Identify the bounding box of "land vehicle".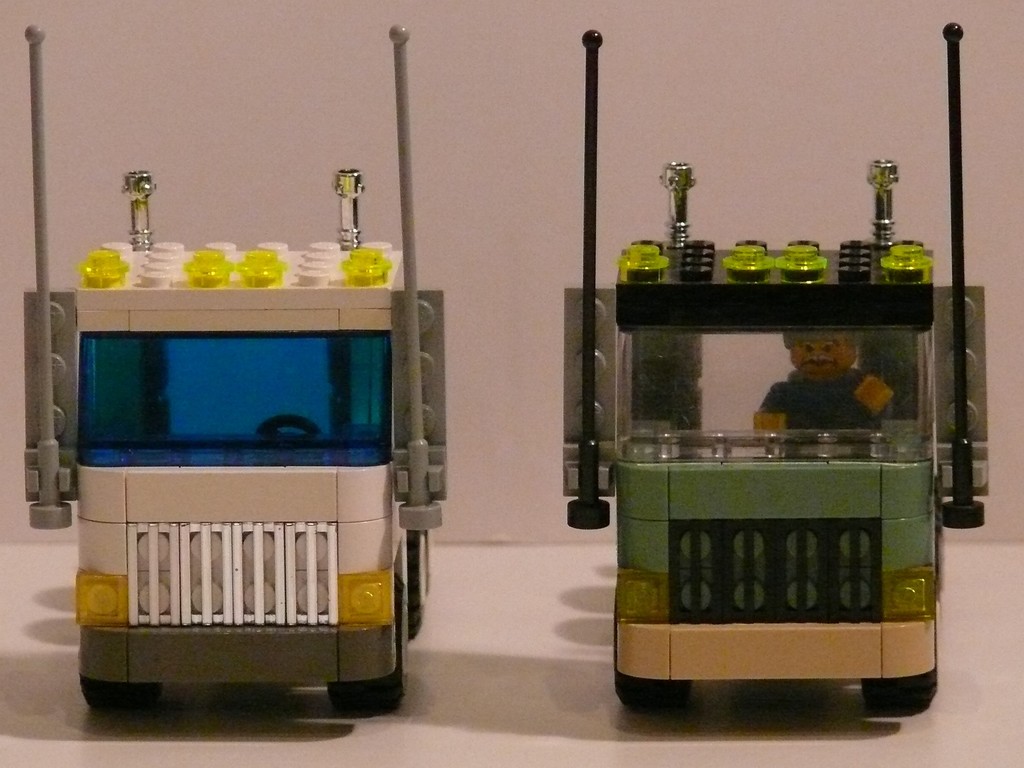
562/31/991/708.
